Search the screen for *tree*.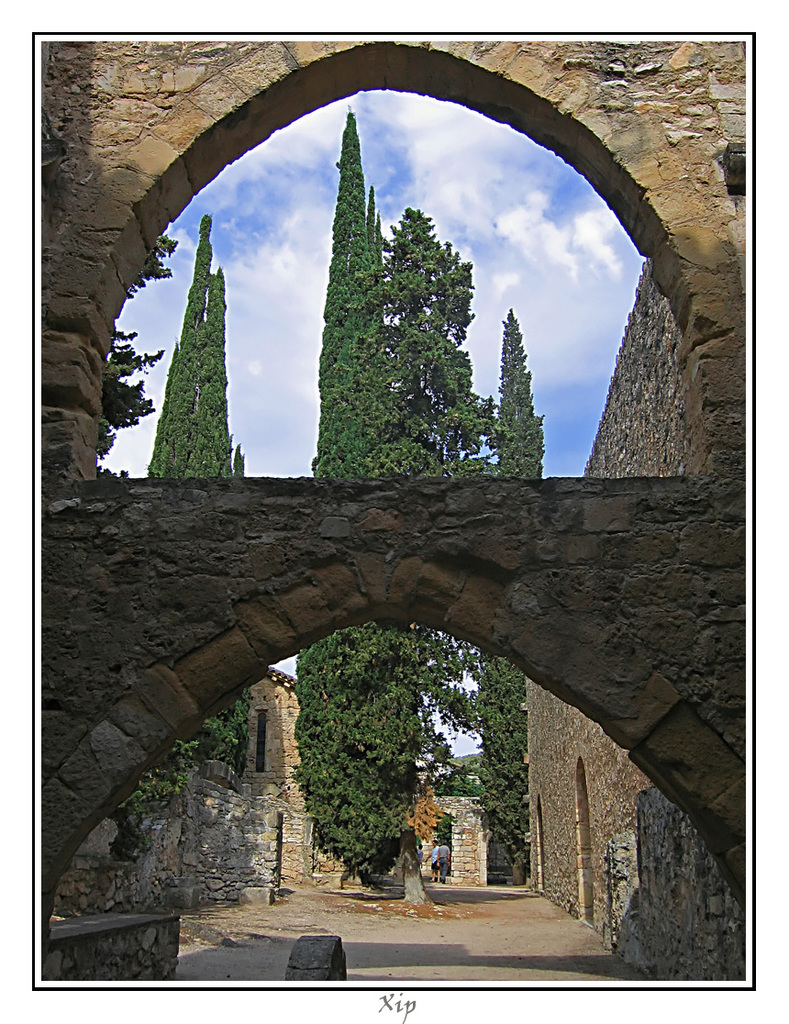
Found at crop(487, 319, 550, 891).
